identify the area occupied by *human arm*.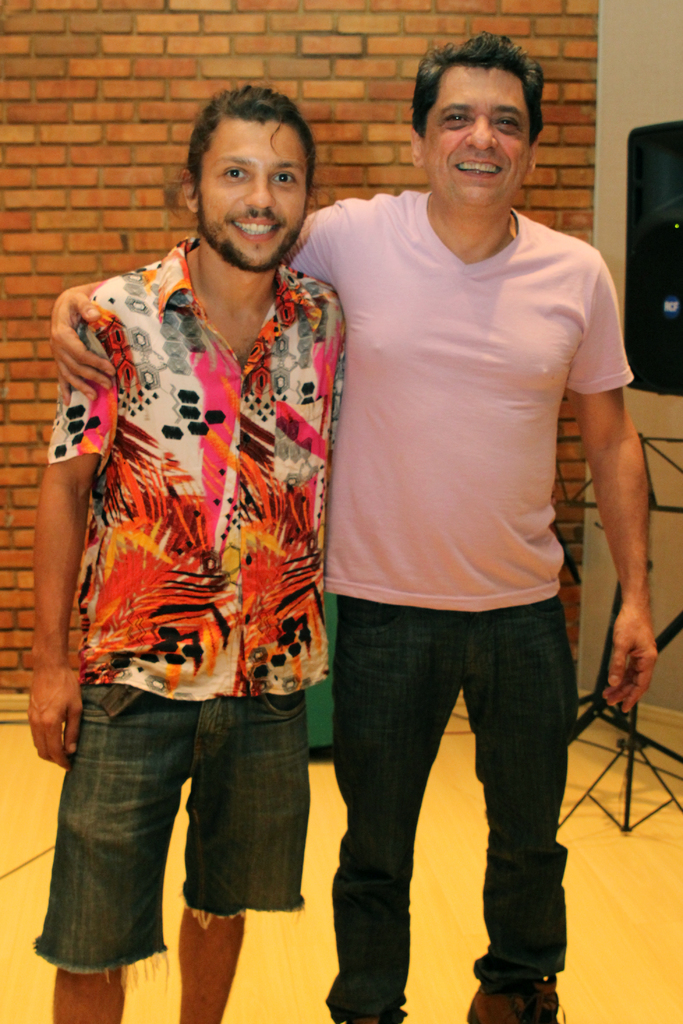
Area: pyautogui.locateOnScreen(47, 191, 367, 406).
